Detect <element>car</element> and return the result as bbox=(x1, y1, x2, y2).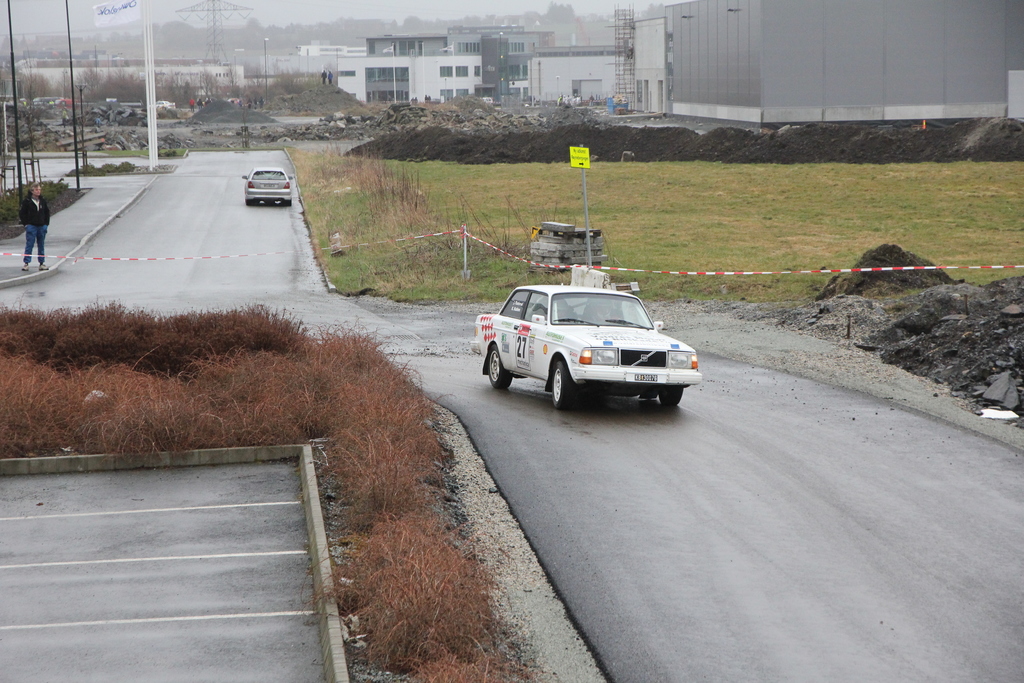
bbox=(470, 286, 705, 409).
